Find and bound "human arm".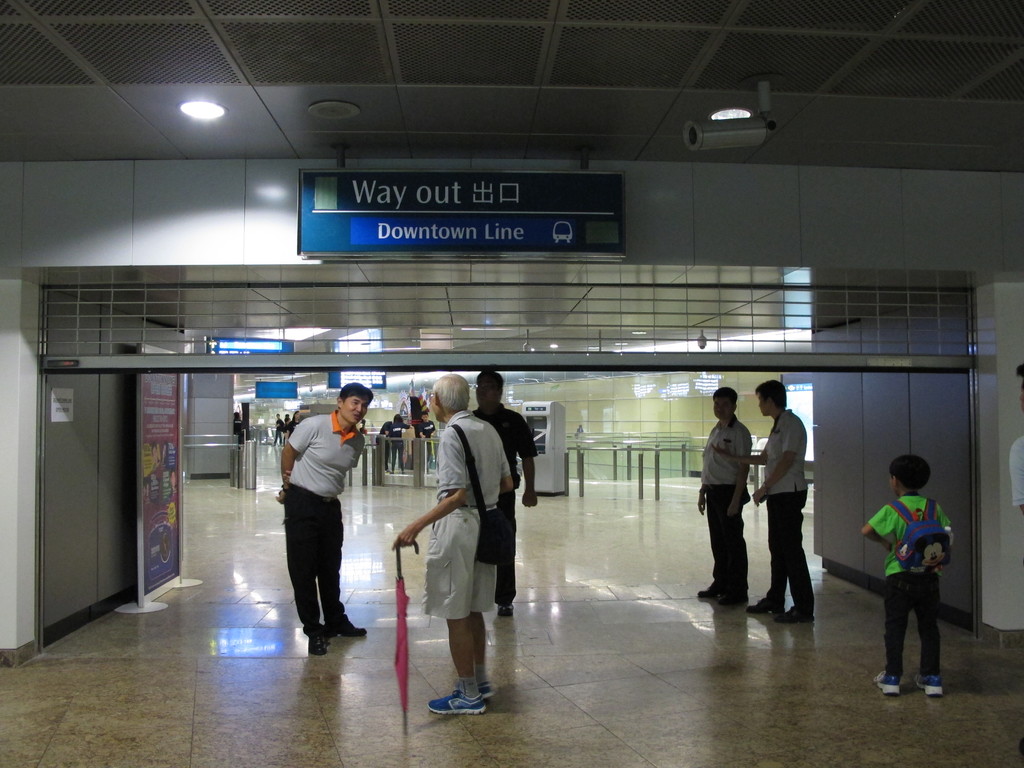
Bound: (278, 417, 314, 495).
